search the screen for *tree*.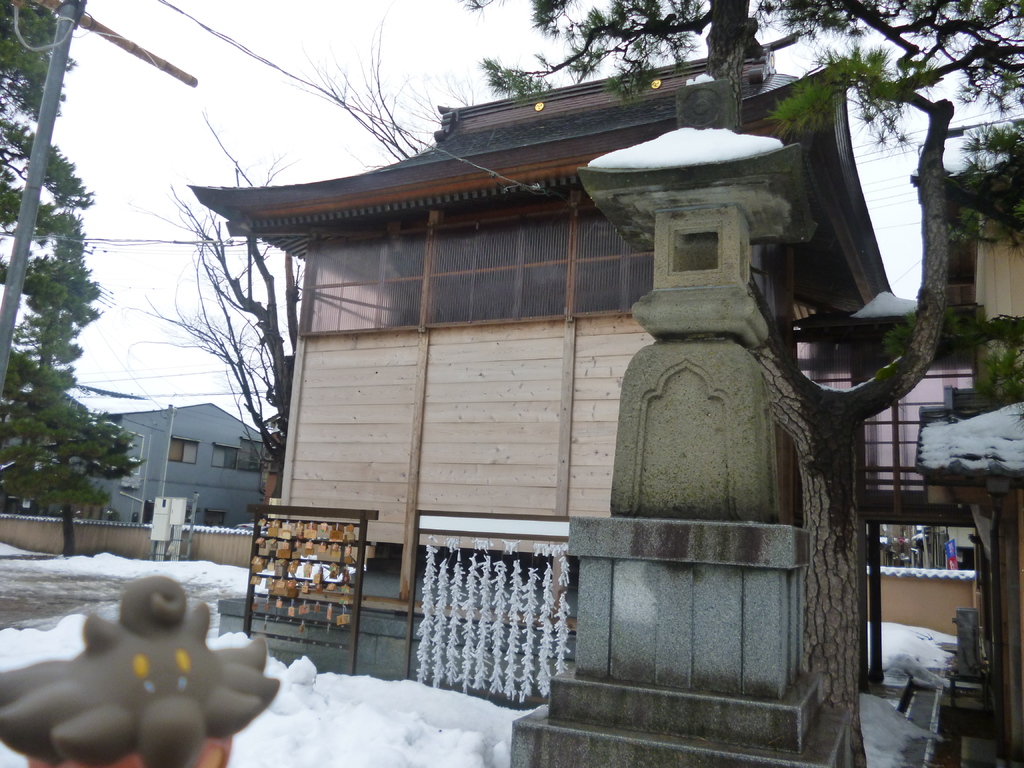
Found at crop(0, 0, 84, 227).
